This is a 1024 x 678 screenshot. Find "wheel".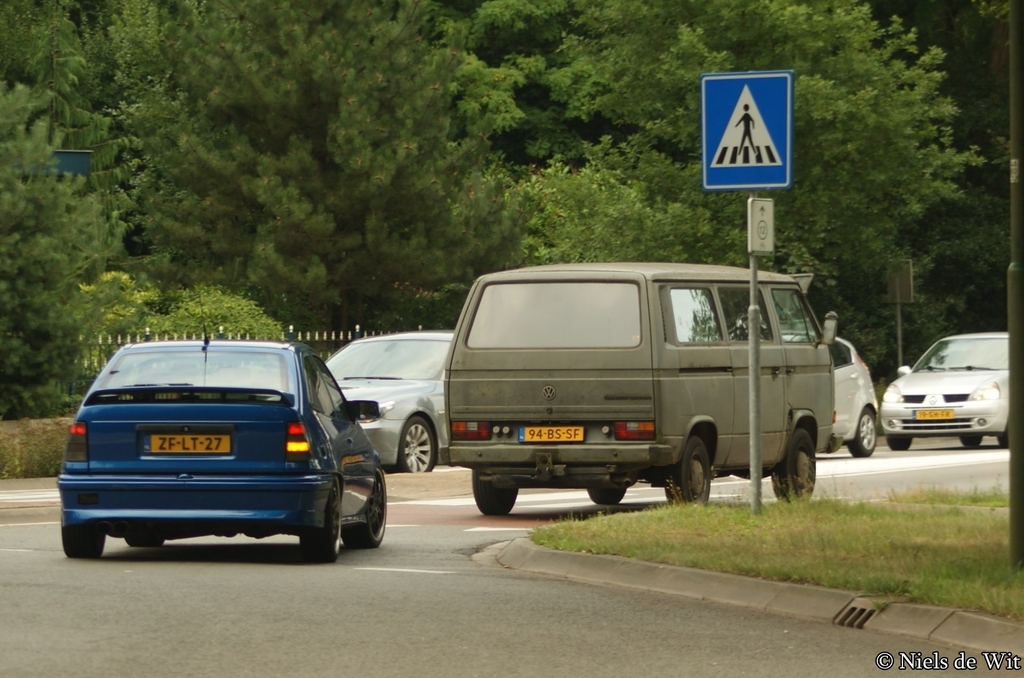
Bounding box: crop(395, 408, 440, 475).
